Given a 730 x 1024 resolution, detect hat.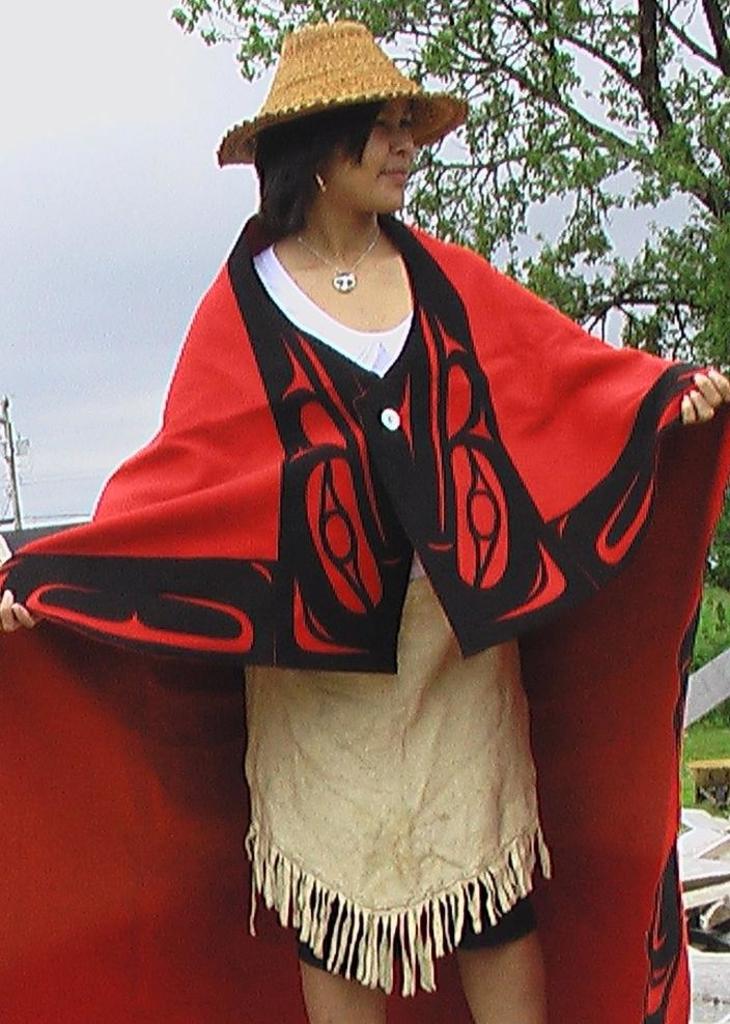
<box>210,13,473,168</box>.
